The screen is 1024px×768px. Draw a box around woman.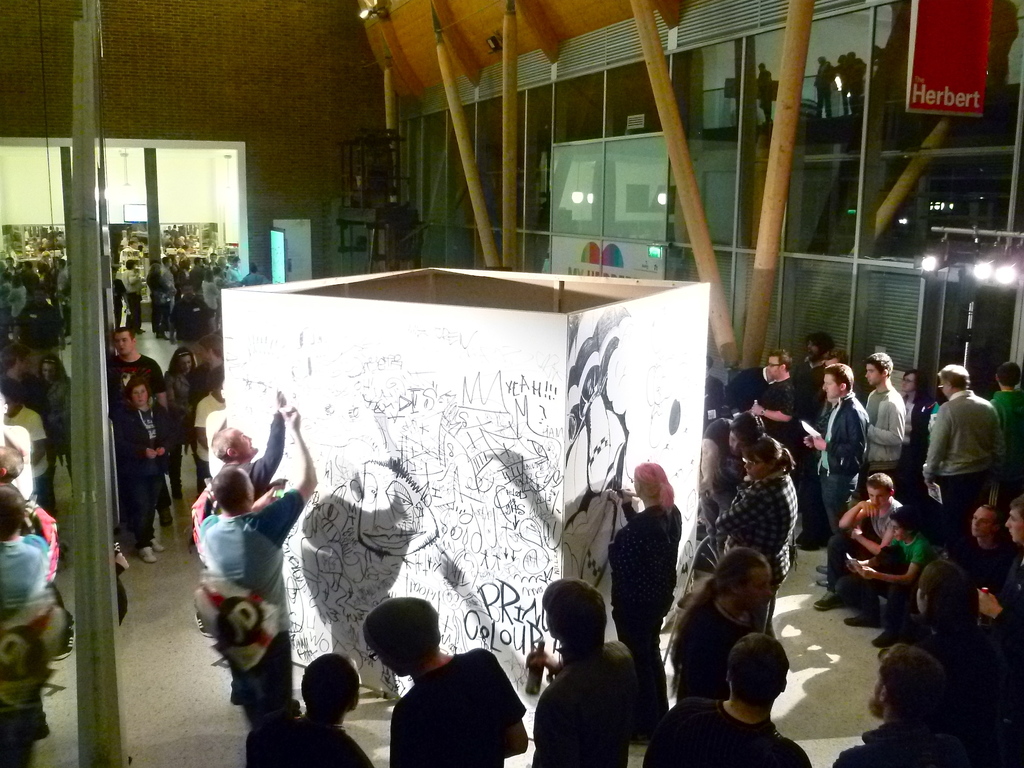
<box>163,347,204,490</box>.
